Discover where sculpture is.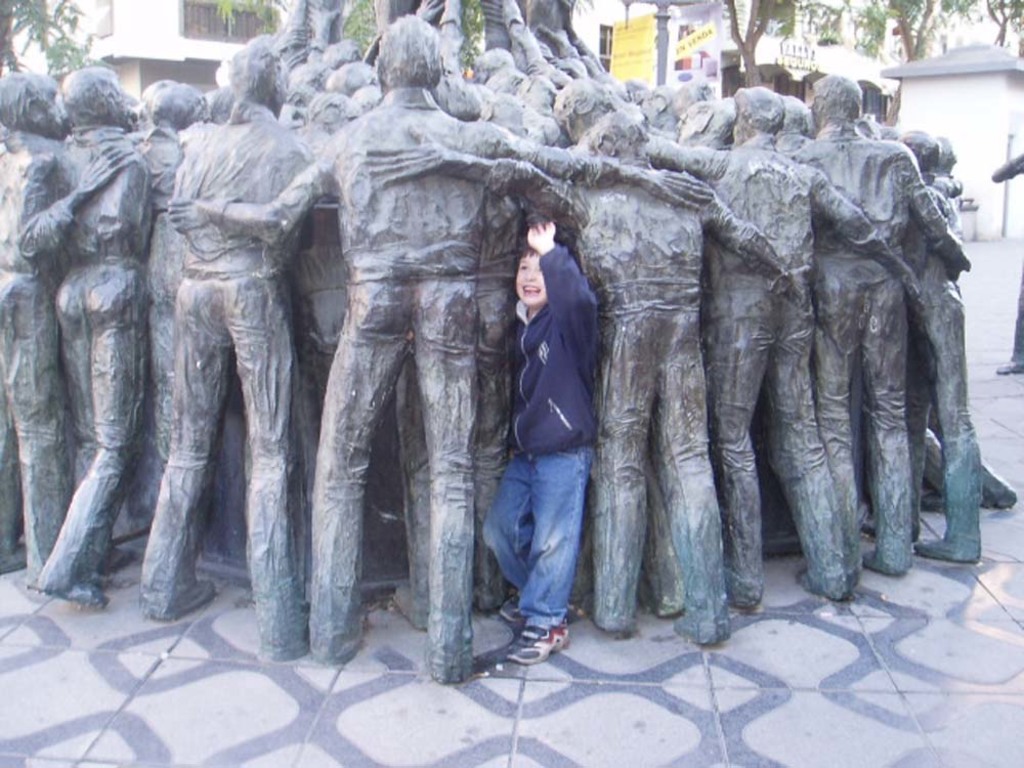
Discovered at x1=348, y1=82, x2=818, y2=646.
